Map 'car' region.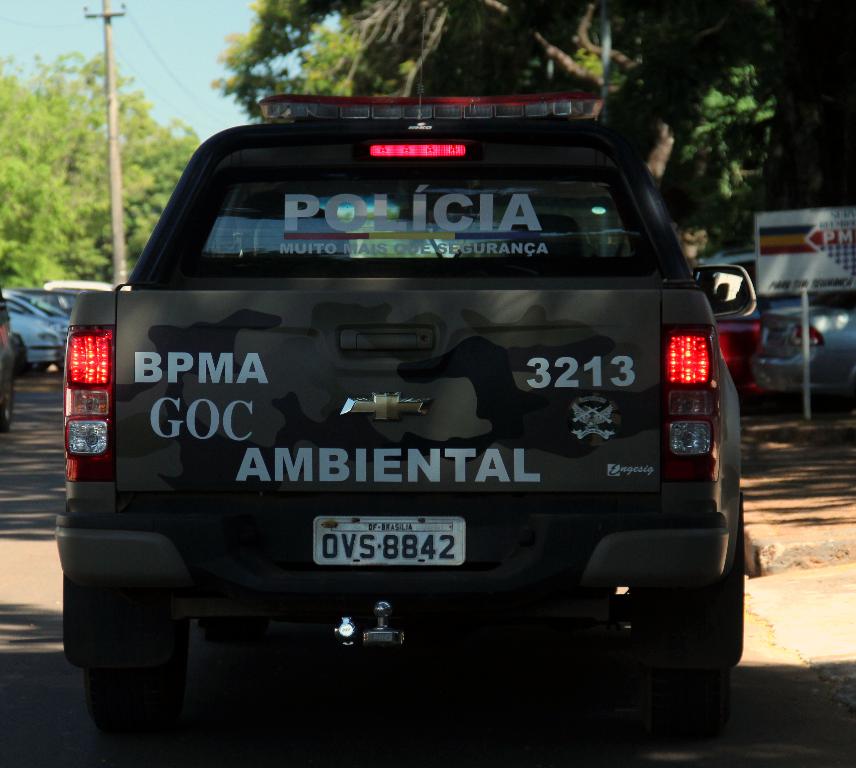
Mapped to {"x1": 17, "y1": 289, "x2": 81, "y2": 315}.
